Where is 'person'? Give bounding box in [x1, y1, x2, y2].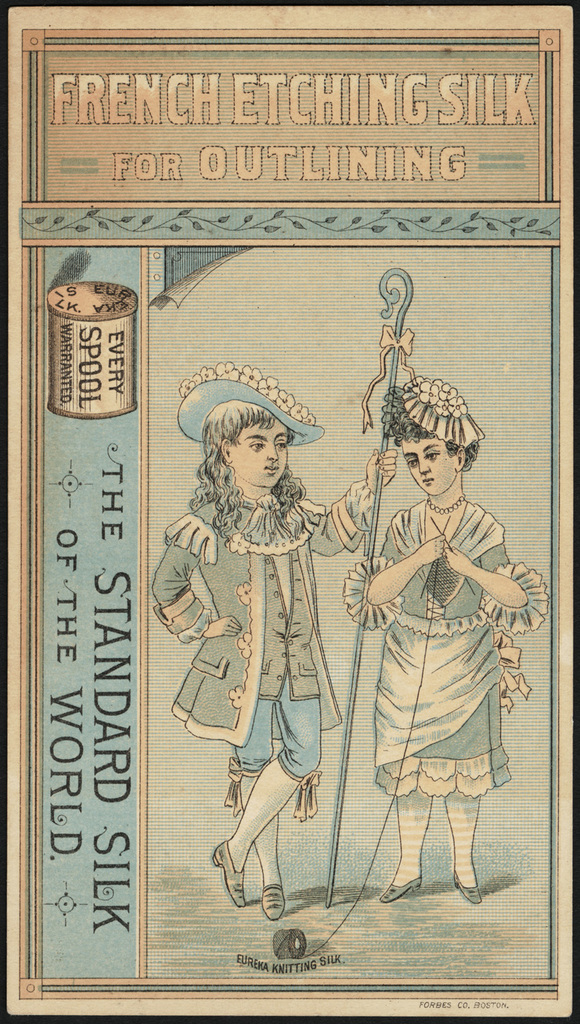
[154, 367, 399, 920].
